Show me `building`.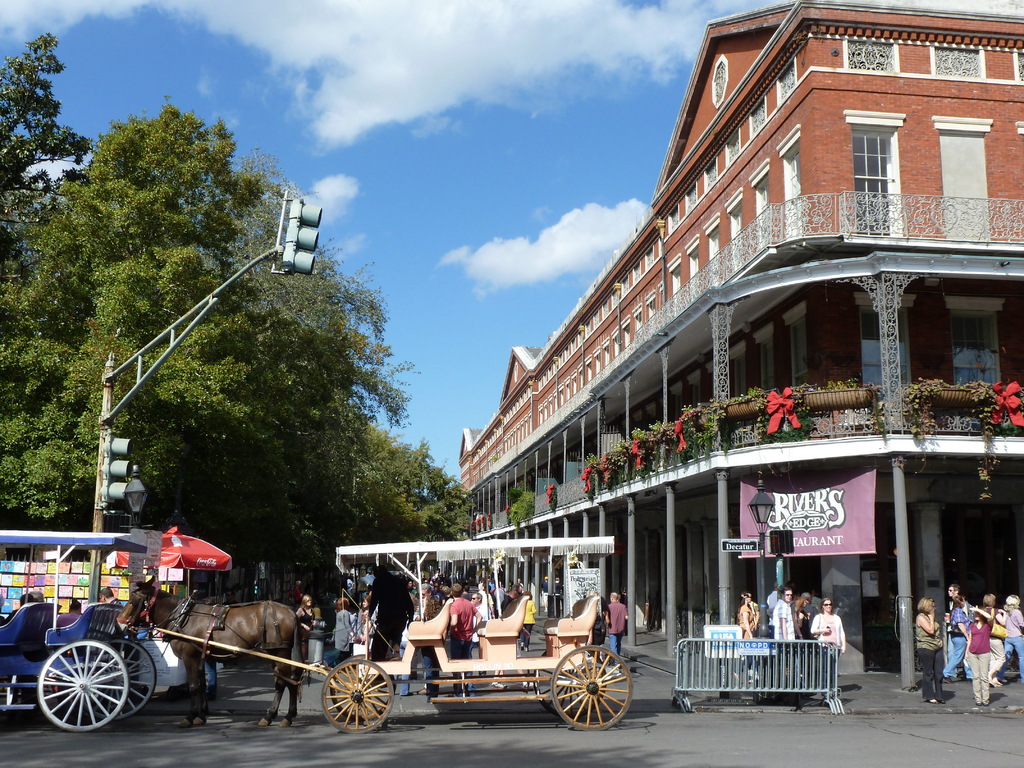
`building` is here: 451, 0, 1023, 689.
